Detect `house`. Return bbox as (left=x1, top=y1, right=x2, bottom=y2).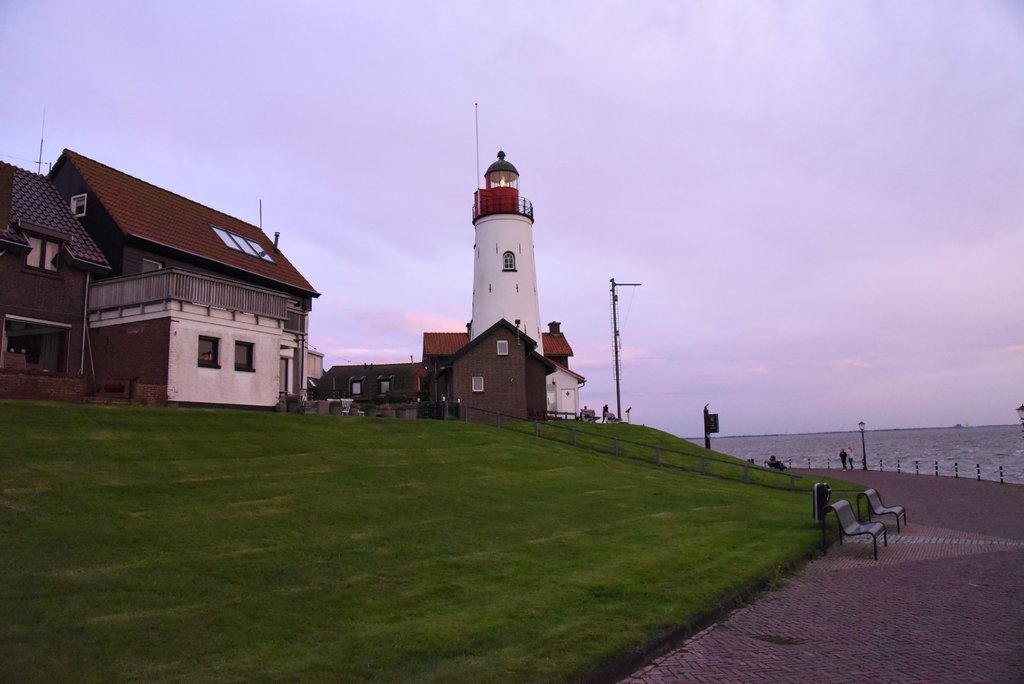
(left=545, top=351, right=582, bottom=419).
